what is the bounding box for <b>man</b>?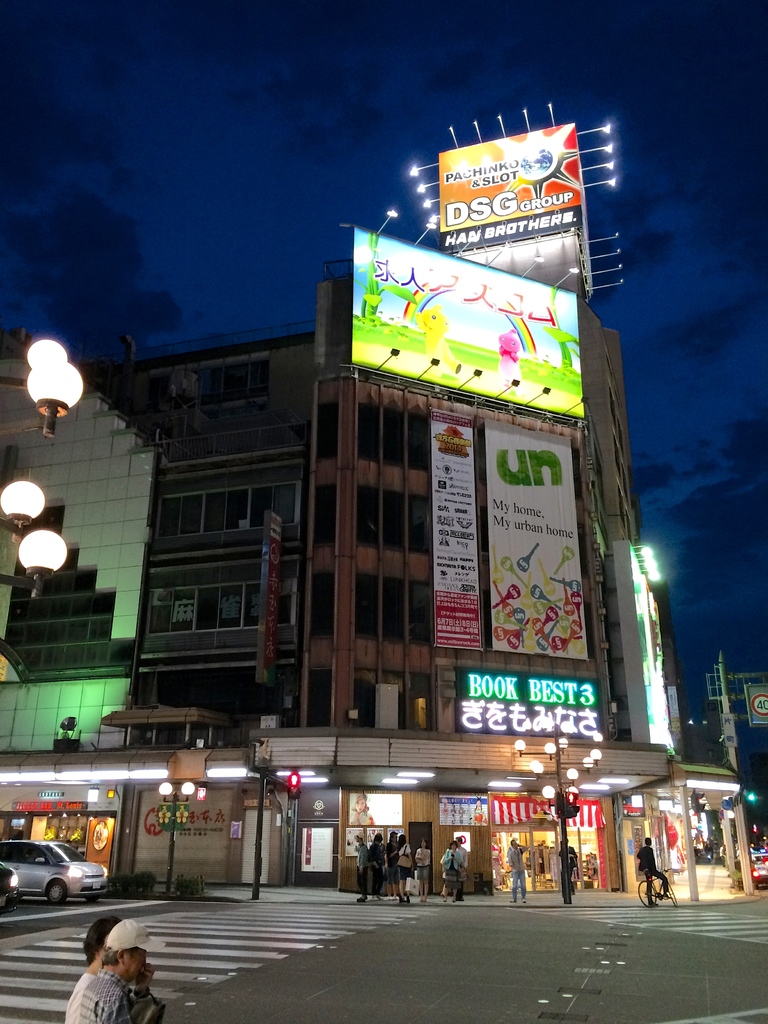
364:826:391:902.
